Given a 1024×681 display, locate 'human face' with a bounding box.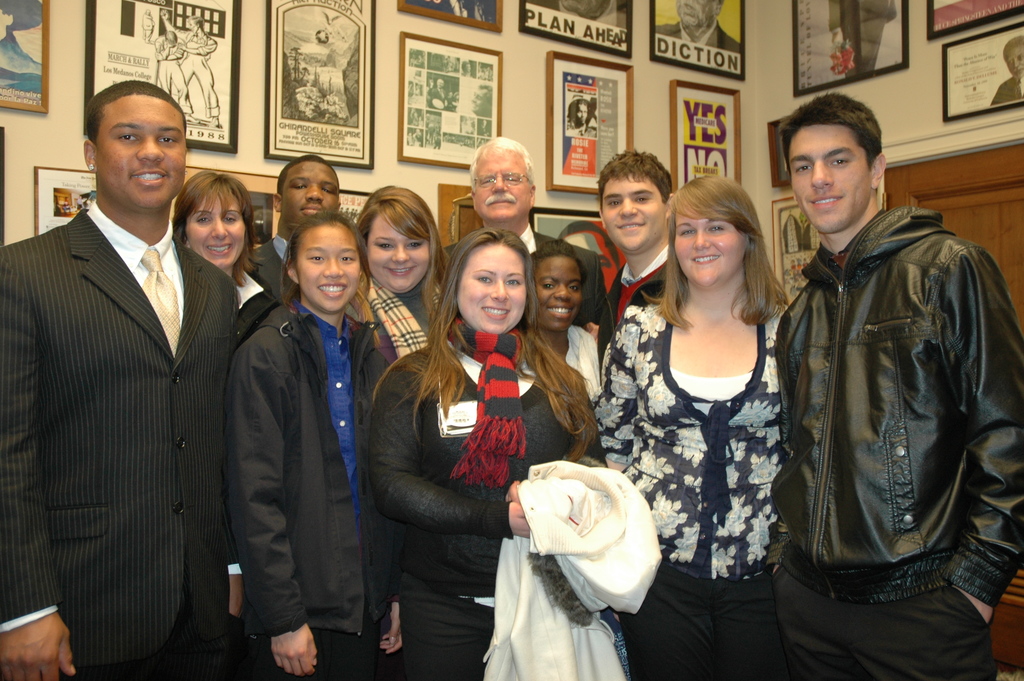
Located: crop(448, 238, 540, 330).
